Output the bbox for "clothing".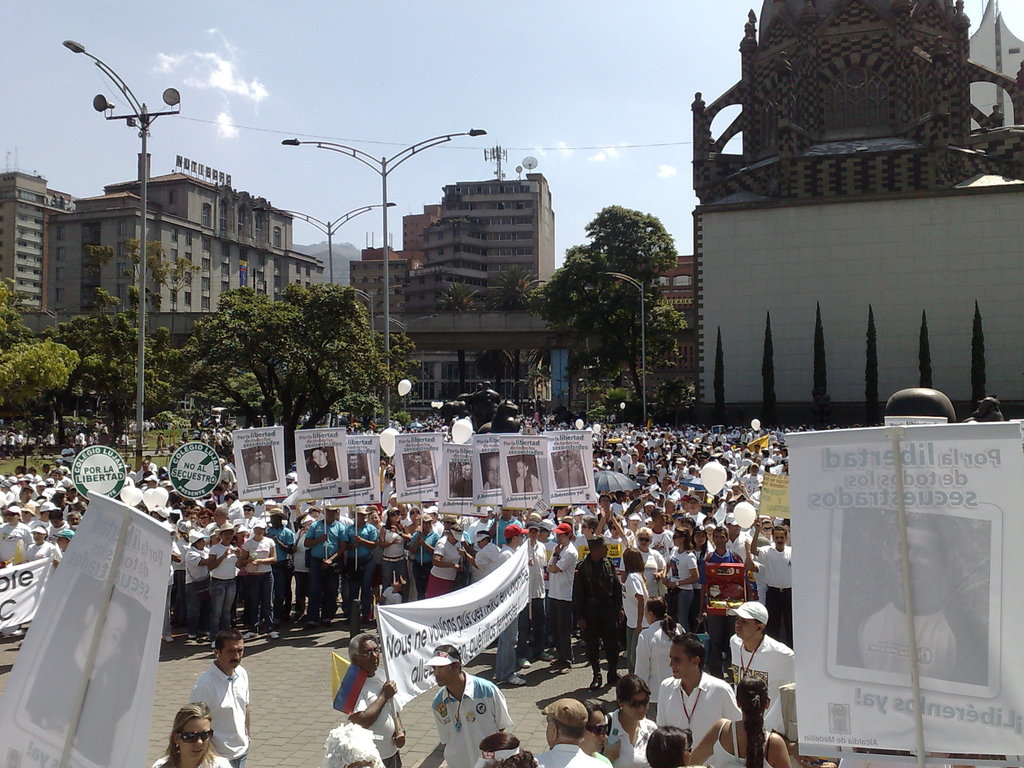
left=554, top=549, right=577, bottom=664.
